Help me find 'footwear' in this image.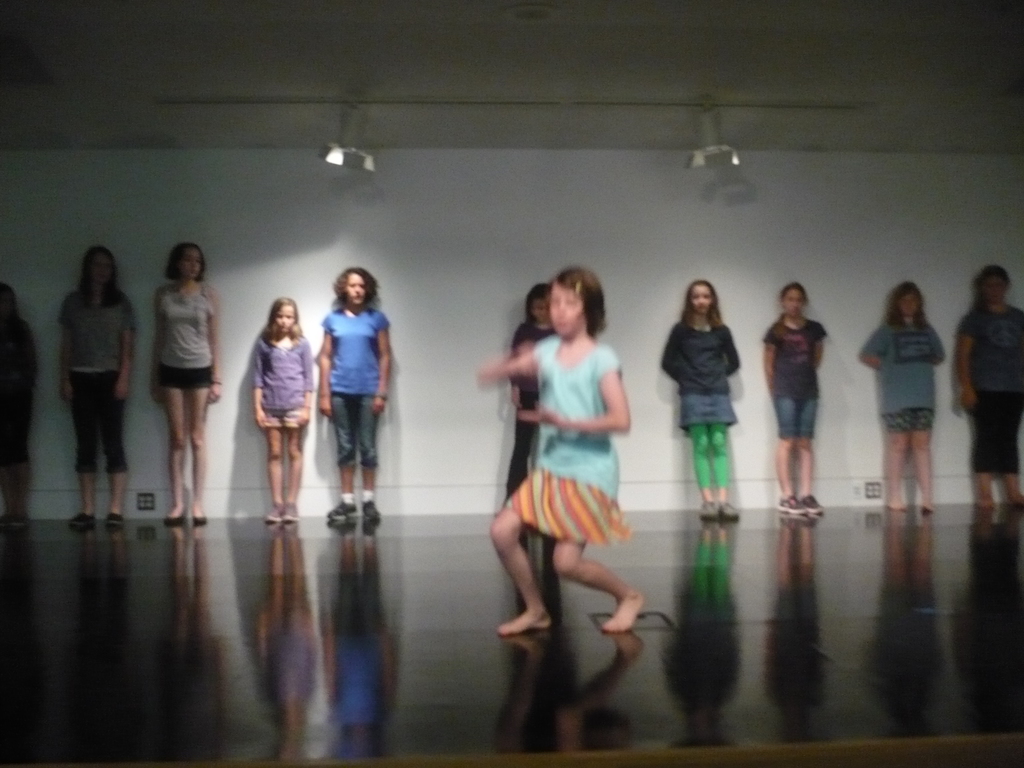
Found it: 161:515:187:527.
